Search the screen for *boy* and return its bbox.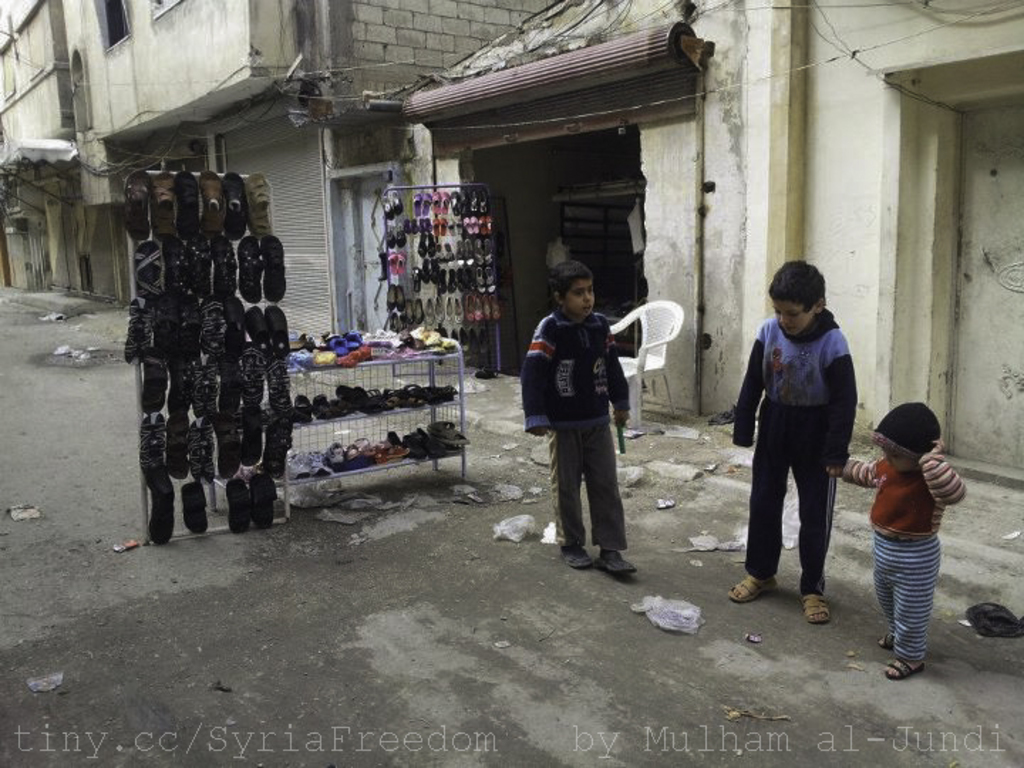
Found: [x1=846, y1=400, x2=970, y2=673].
